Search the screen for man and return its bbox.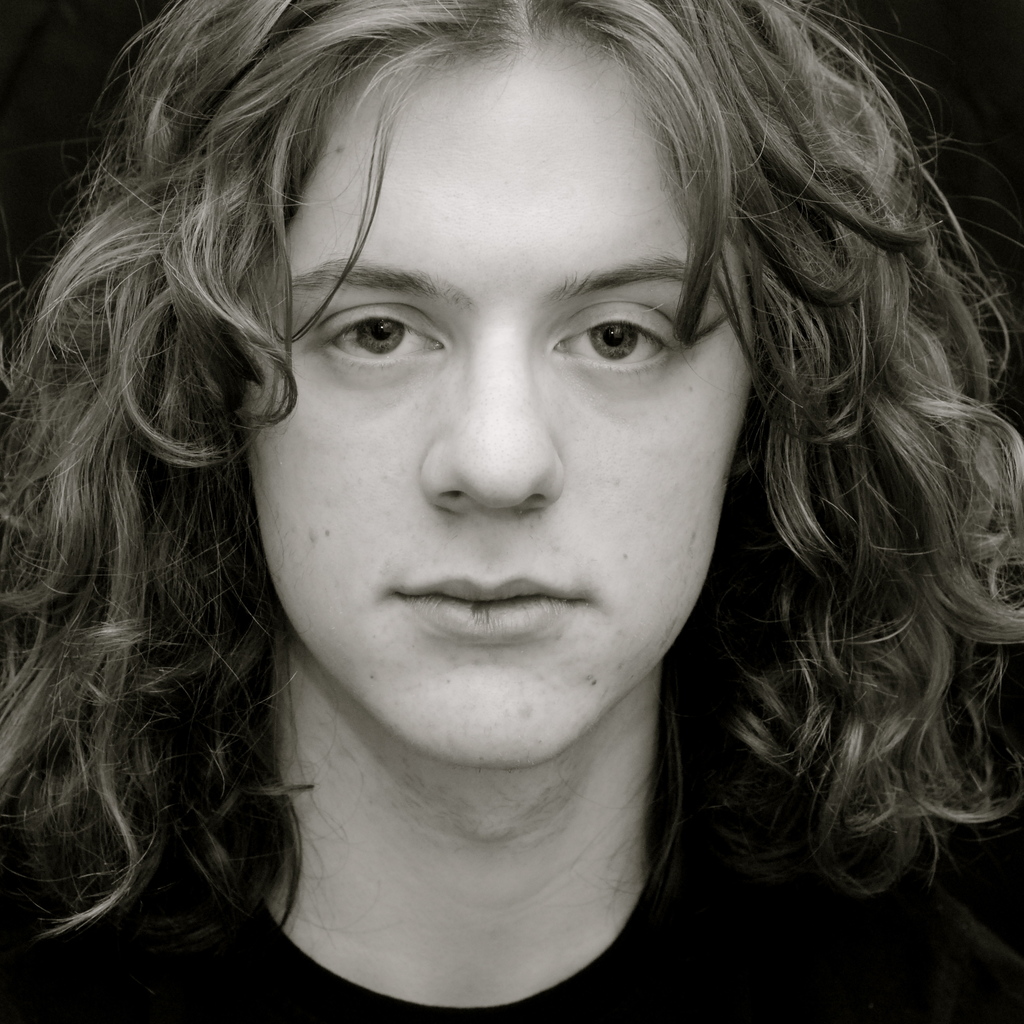
Found: x1=0 y1=0 x2=1023 y2=1023.
